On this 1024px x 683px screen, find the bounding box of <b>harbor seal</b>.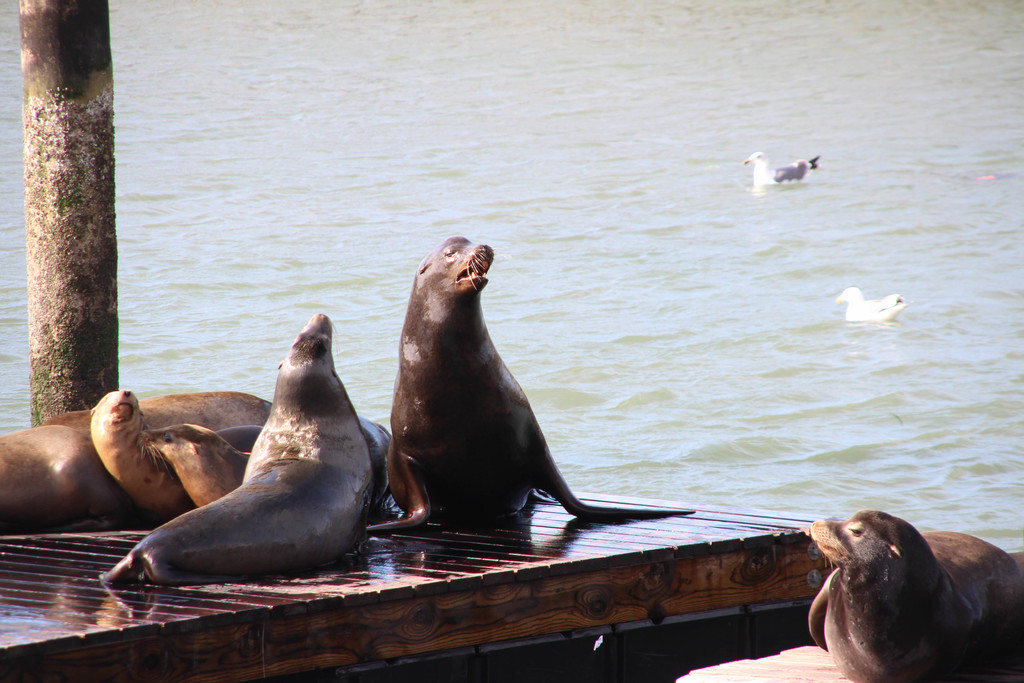
Bounding box: (808, 508, 1023, 682).
